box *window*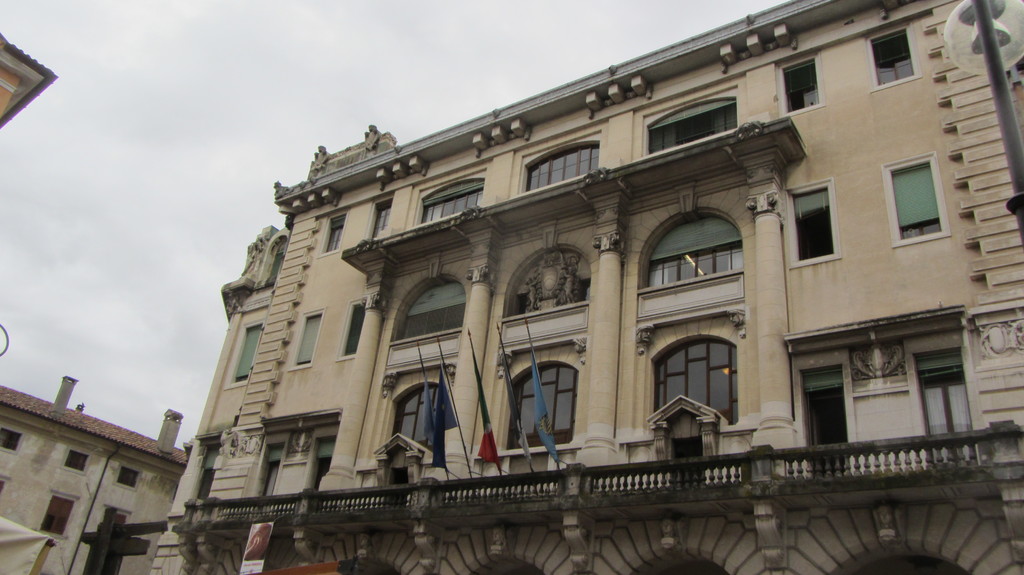
344,298,368,356
